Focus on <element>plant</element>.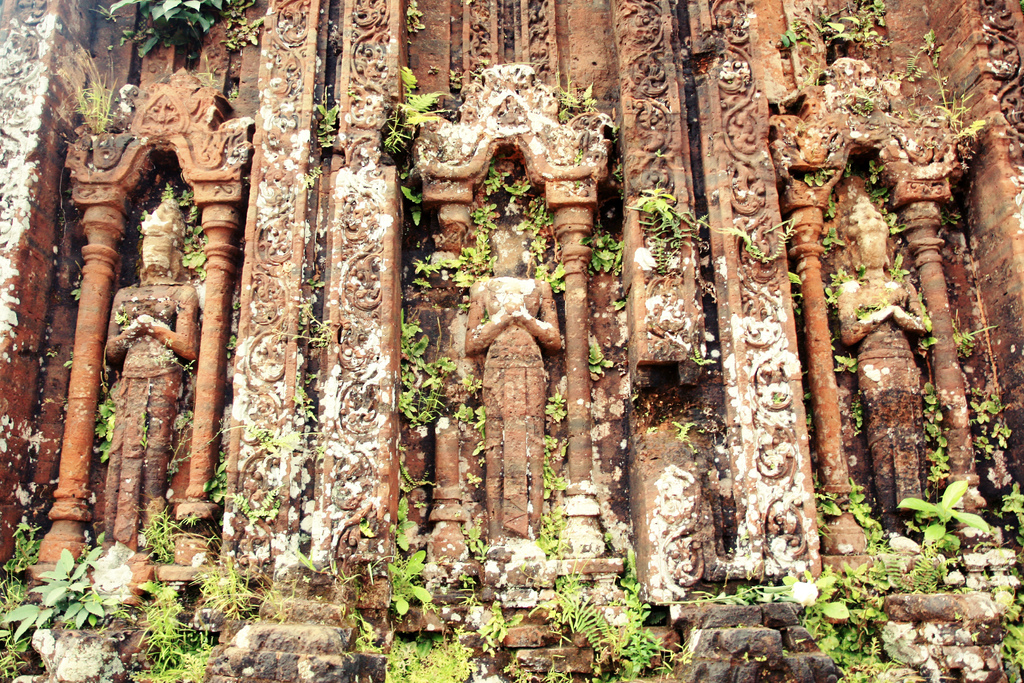
Focused at pyautogui.locateOnScreen(777, 0, 890, 49).
